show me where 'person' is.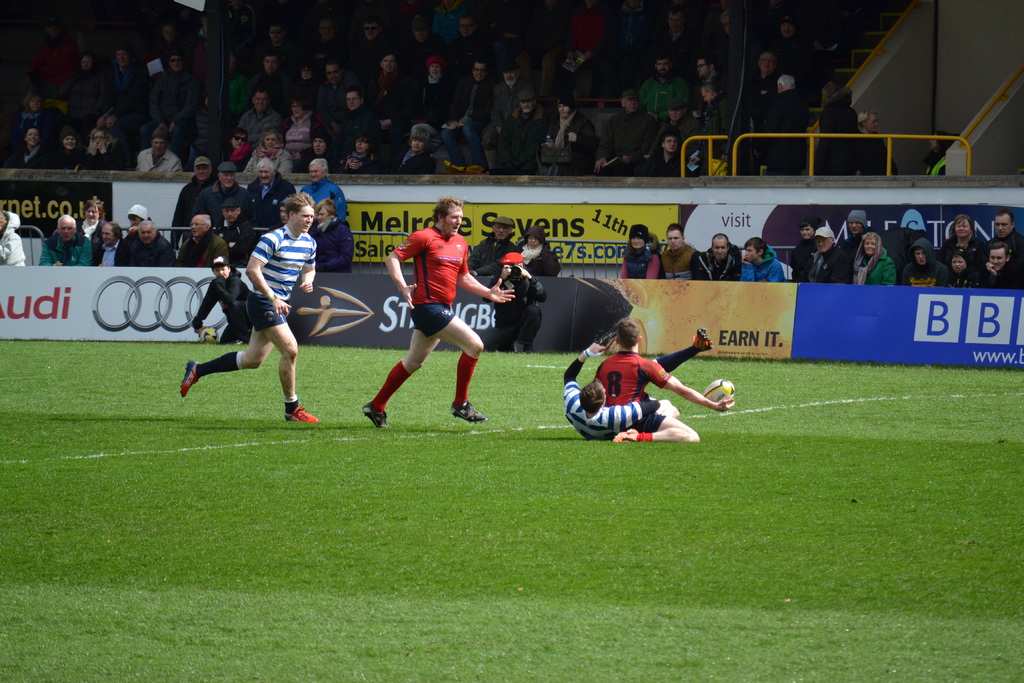
'person' is at l=215, t=159, r=253, b=217.
